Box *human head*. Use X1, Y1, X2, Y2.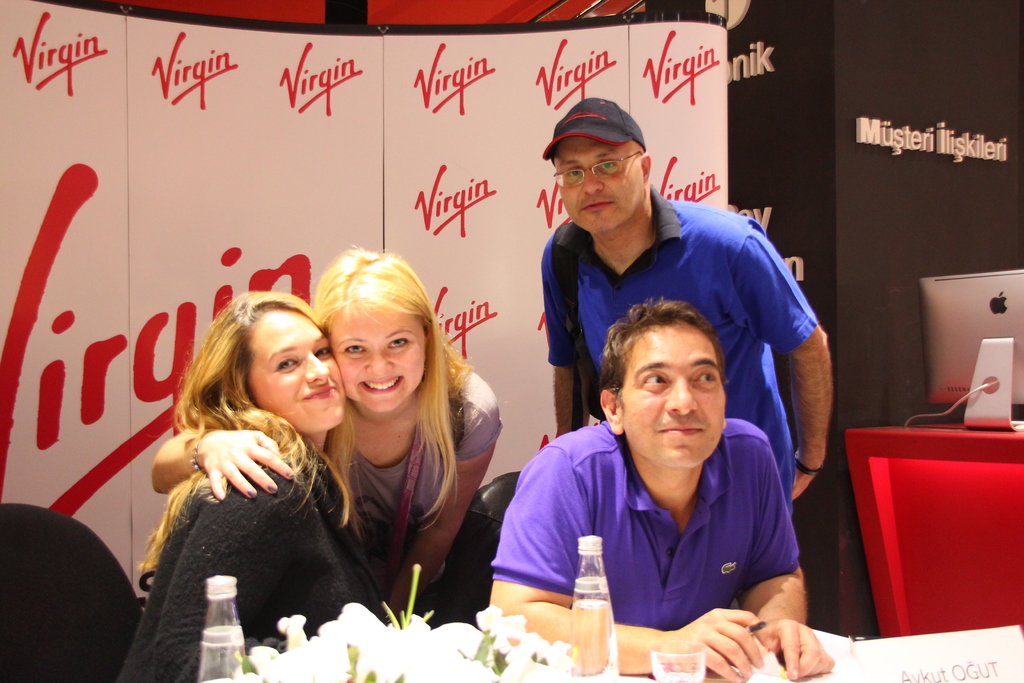
595, 302, 748, 472.
